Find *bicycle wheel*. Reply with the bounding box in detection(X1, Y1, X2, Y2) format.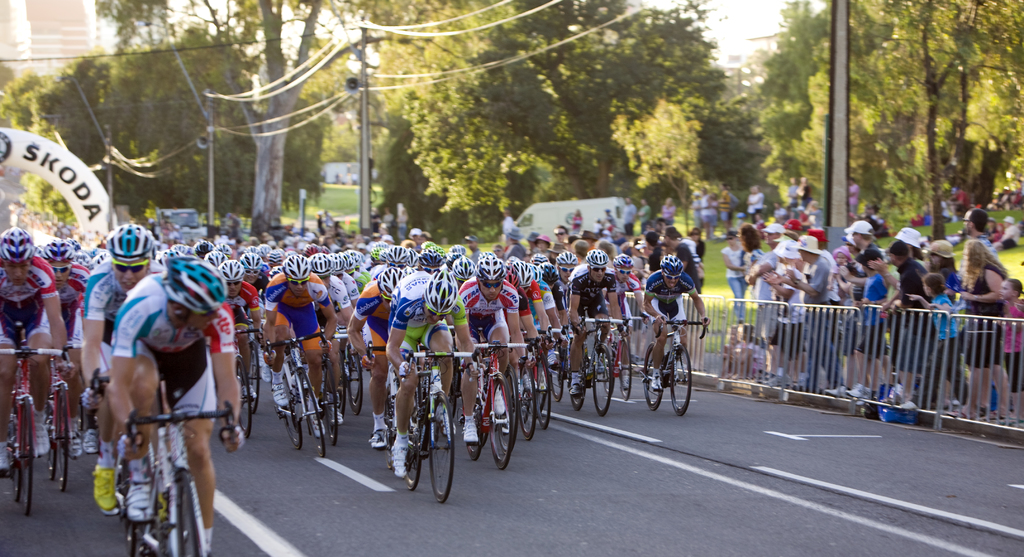
detection(492, 380, 515, 461).
